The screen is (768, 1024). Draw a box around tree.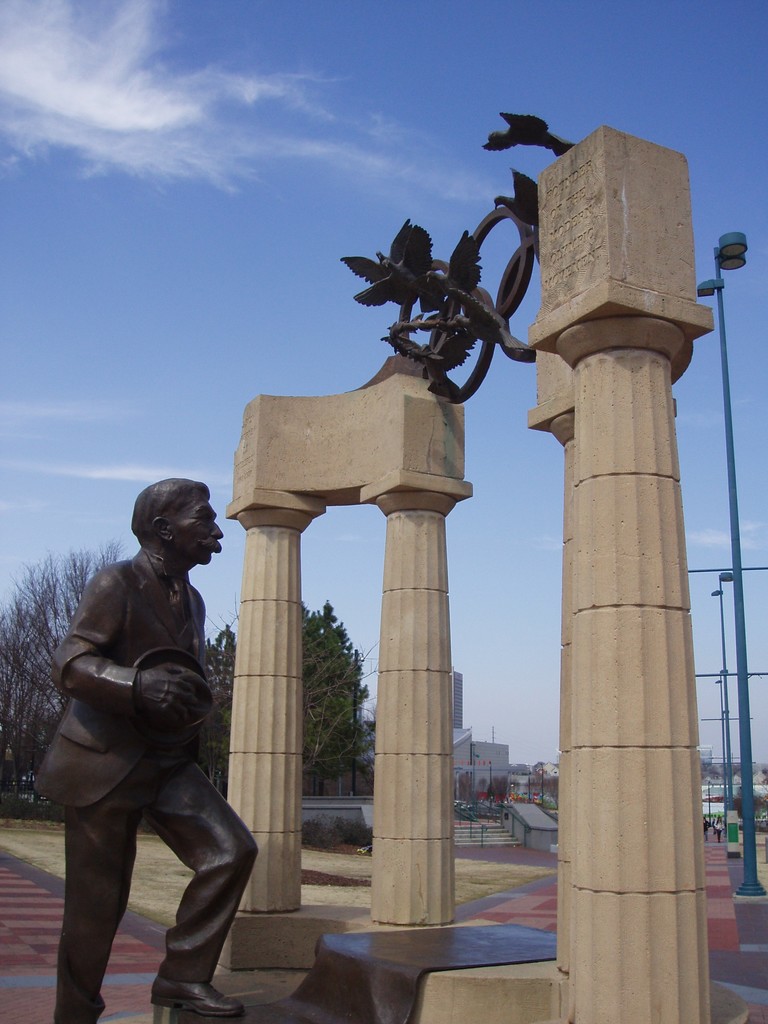
{"x1": 195, "y1": 622, "x2": 239, "y2": 792}.
